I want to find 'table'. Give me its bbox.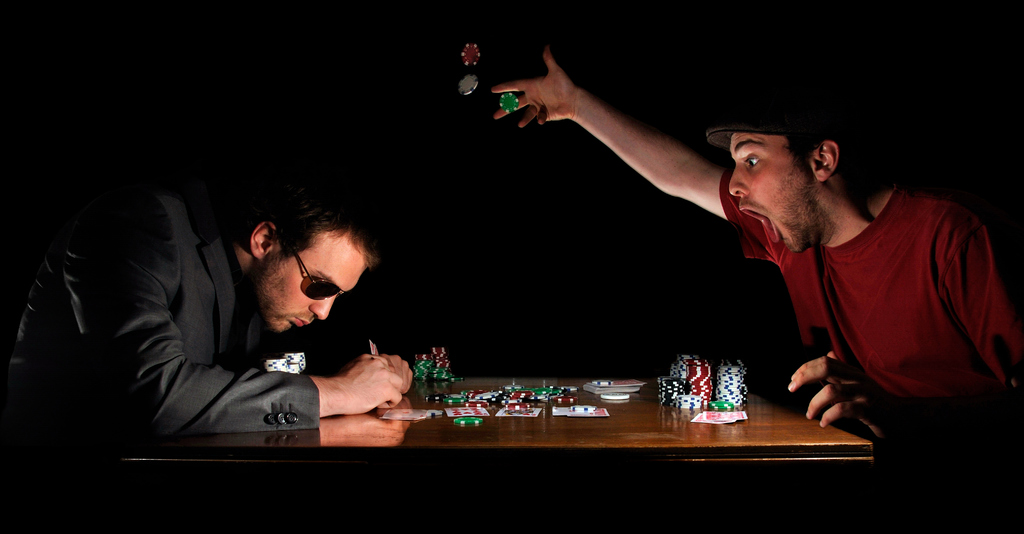
(left=212, top=367, right=868, bottom=494).
